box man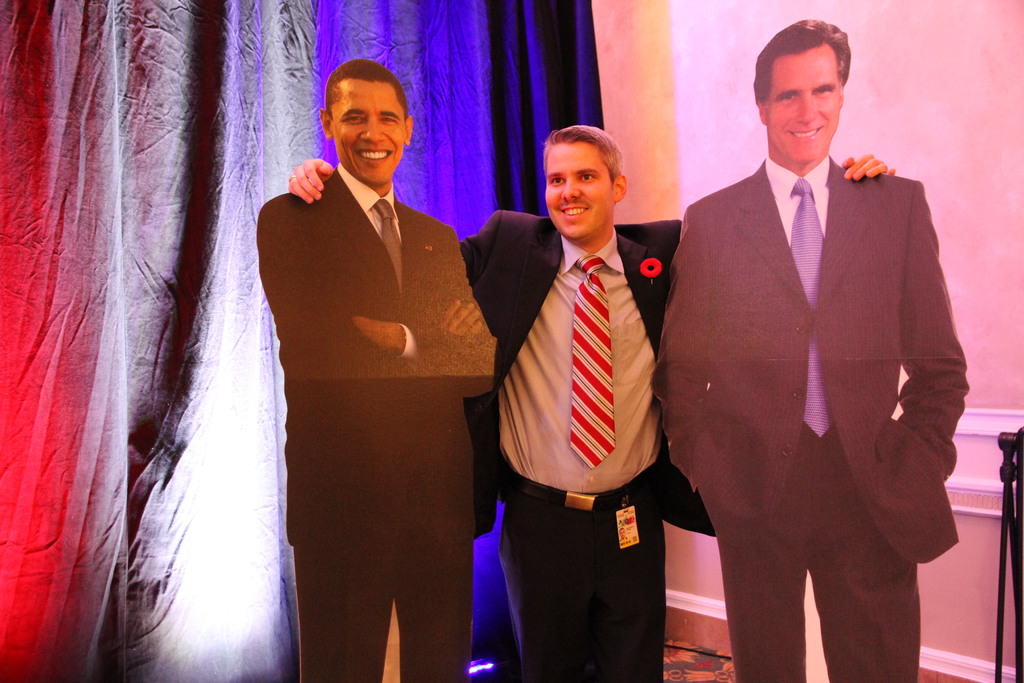
(left=656, top=19, right=972, bottom=682)
